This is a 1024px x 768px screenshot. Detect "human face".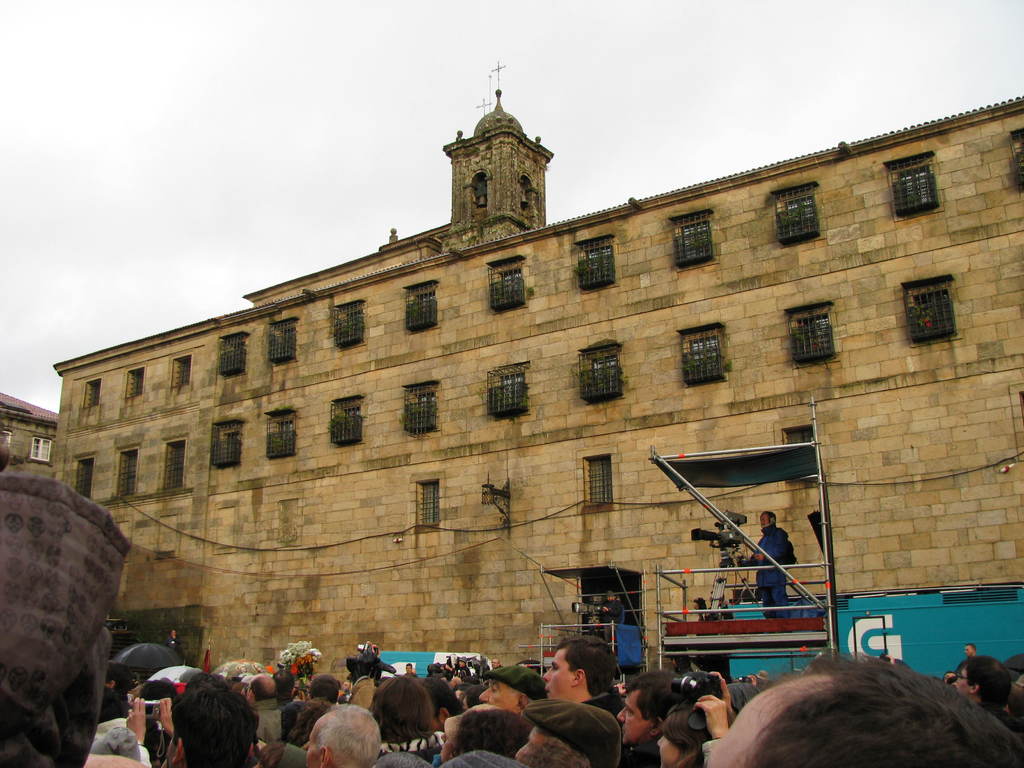
bbox=[954, 668, 970, 697].
